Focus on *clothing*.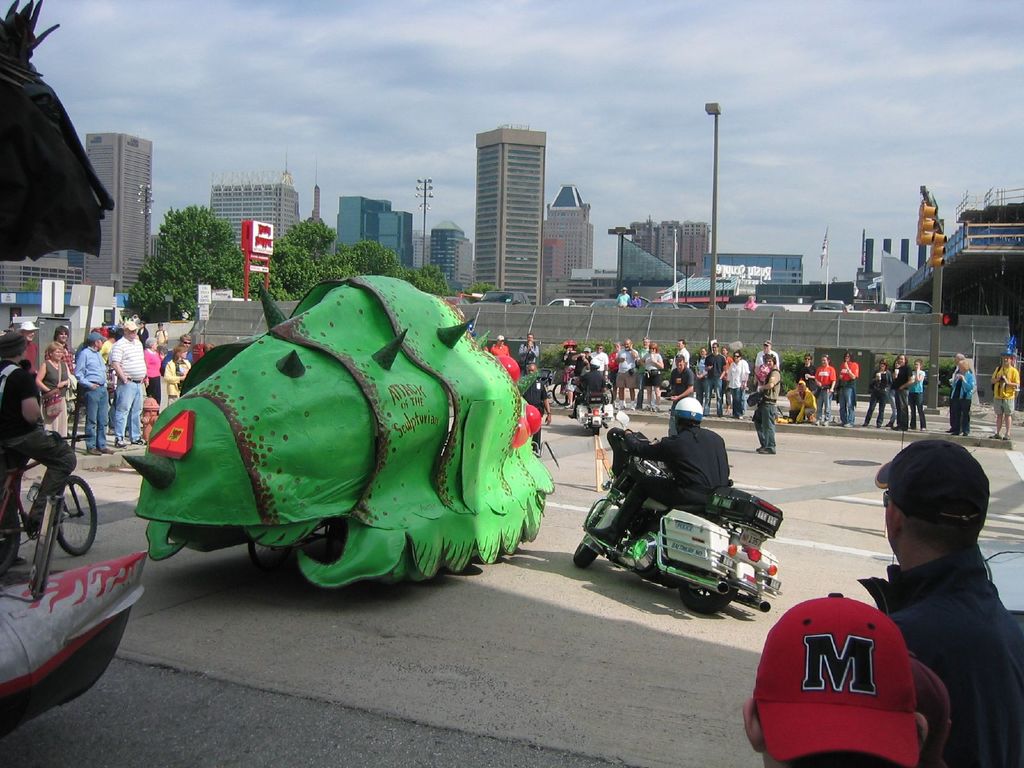
Focused at <bbox>671, 365, 697, 396</bbox>.
